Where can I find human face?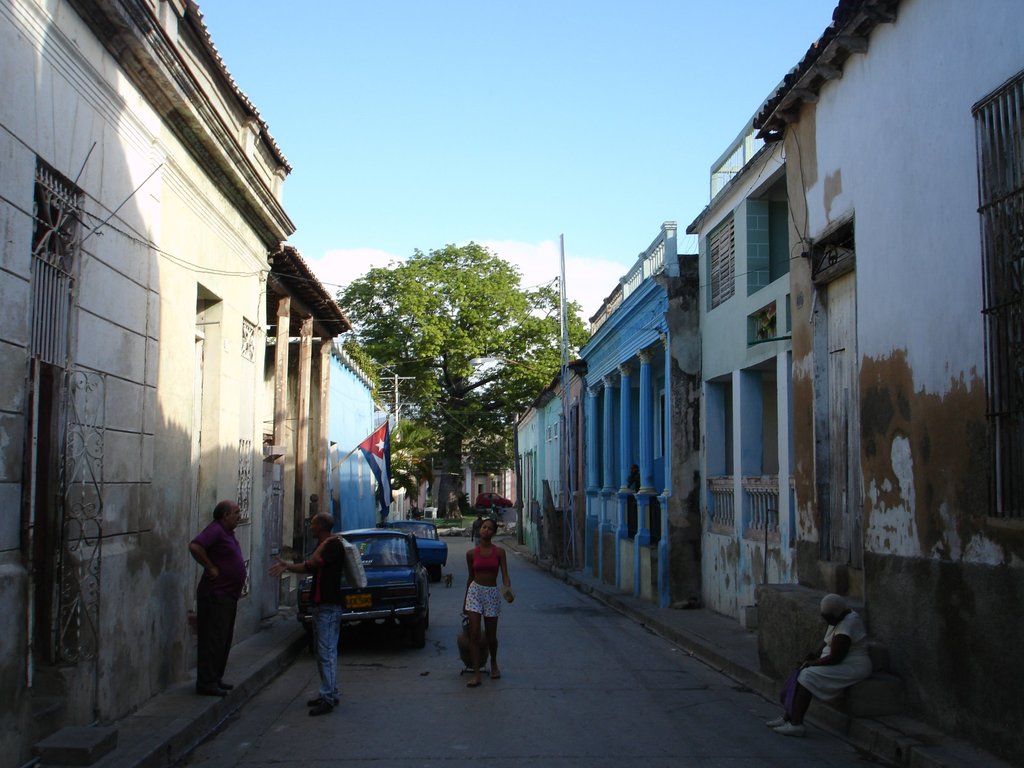
You can find it at x1=478, y1=520, x2=497, y2=538.
